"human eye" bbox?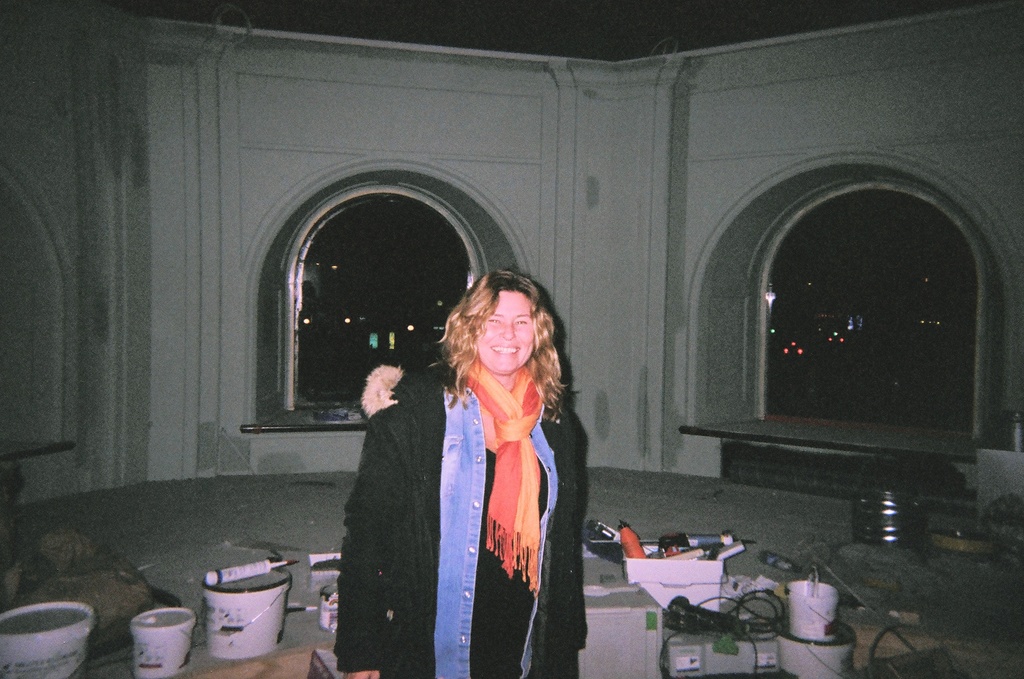
x1=480, y1=312, x2=505, y2=324
